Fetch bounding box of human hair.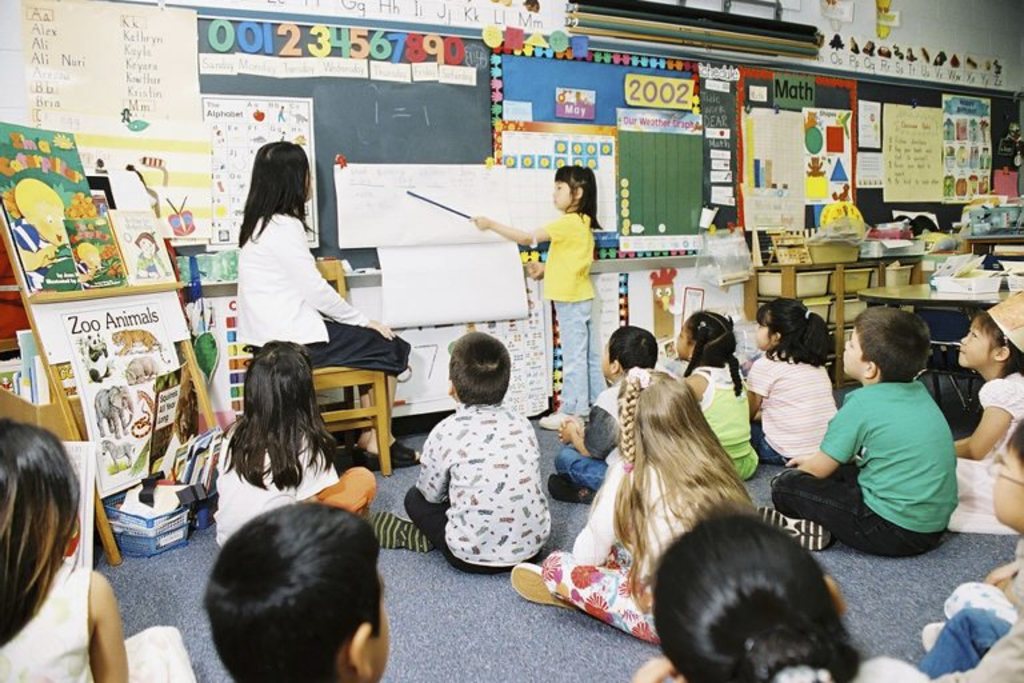
Bbox: box(853, 304, 925, 379).
